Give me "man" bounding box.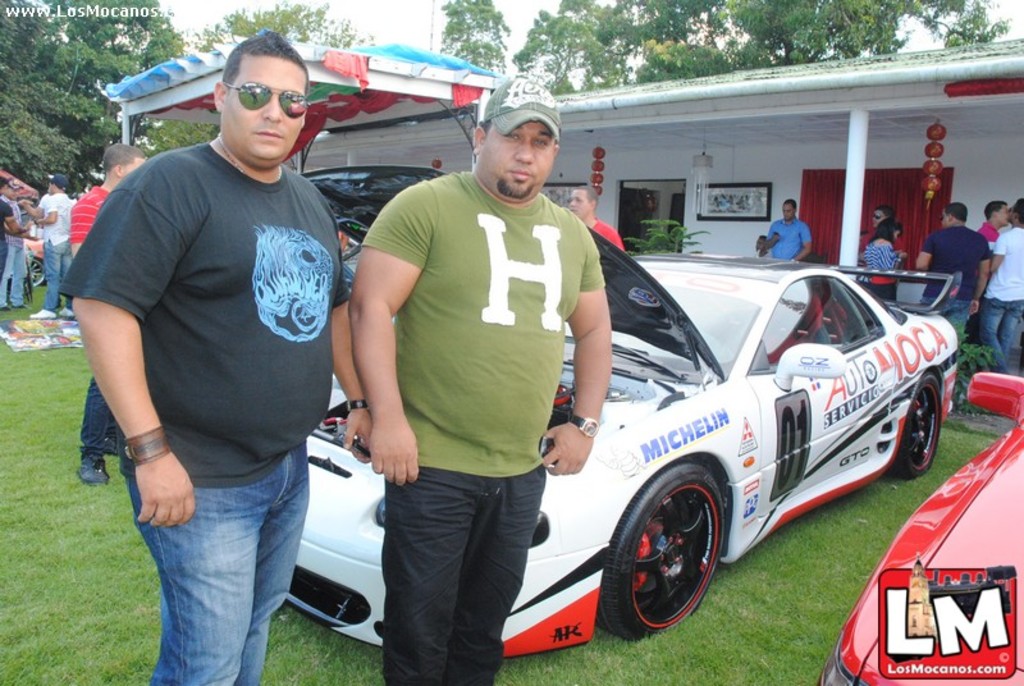
box=[349, 77, 613, 685].
